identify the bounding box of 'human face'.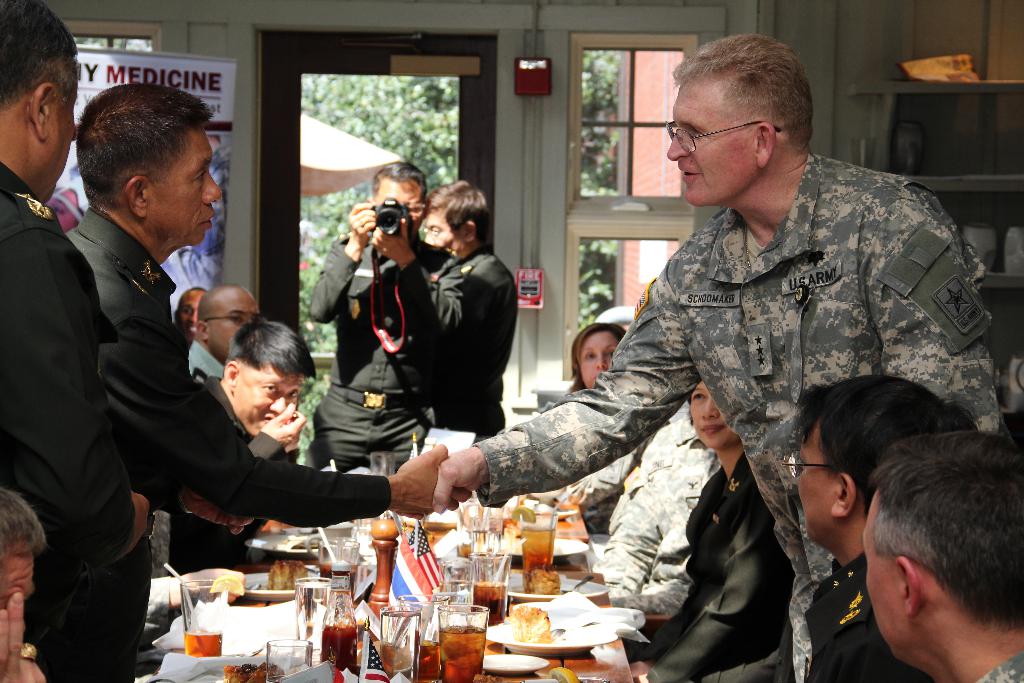
(682, 383, 741, 447).
